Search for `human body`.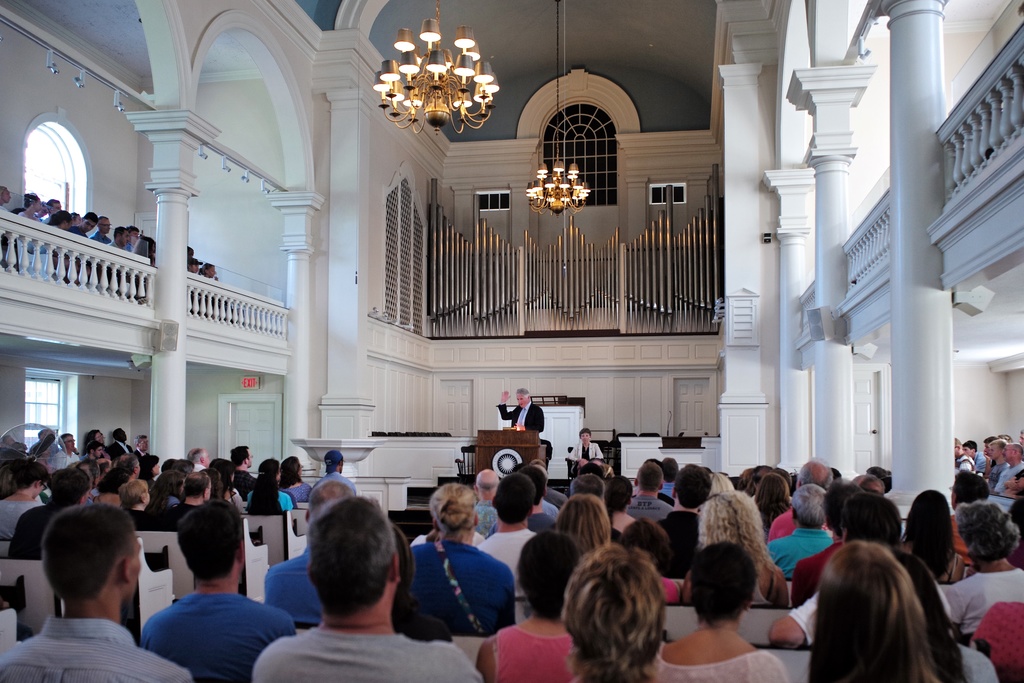
Found at [571, 531, 666, 680].
